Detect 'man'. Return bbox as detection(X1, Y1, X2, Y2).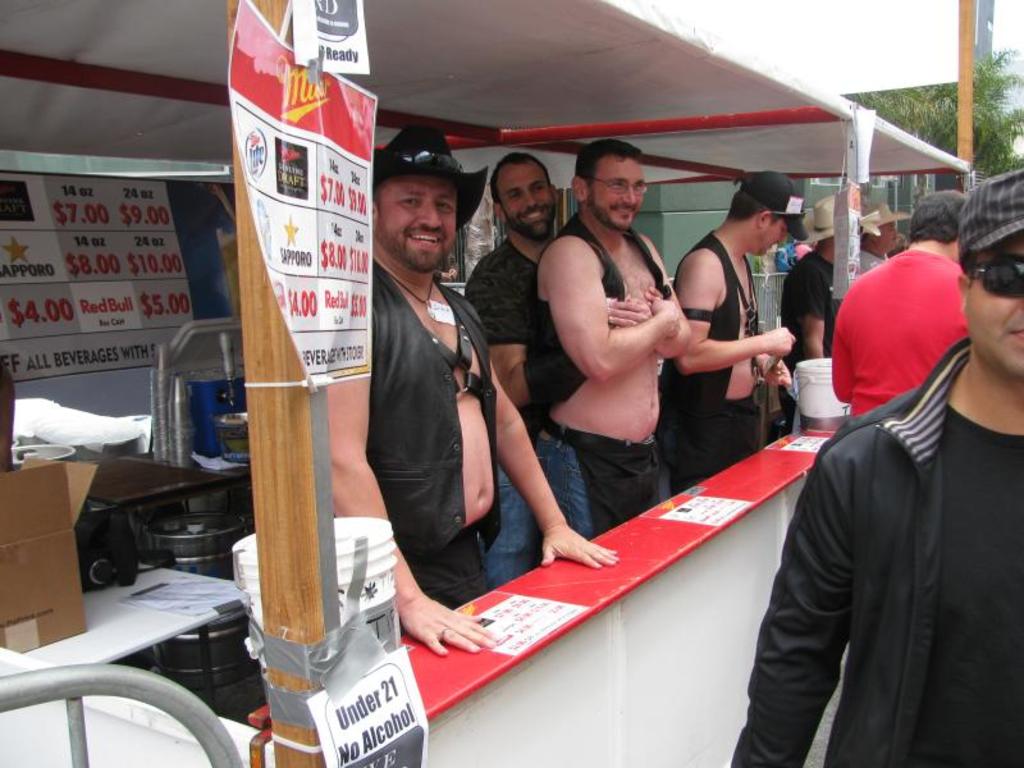
detection(328, 122, 632, 658).
